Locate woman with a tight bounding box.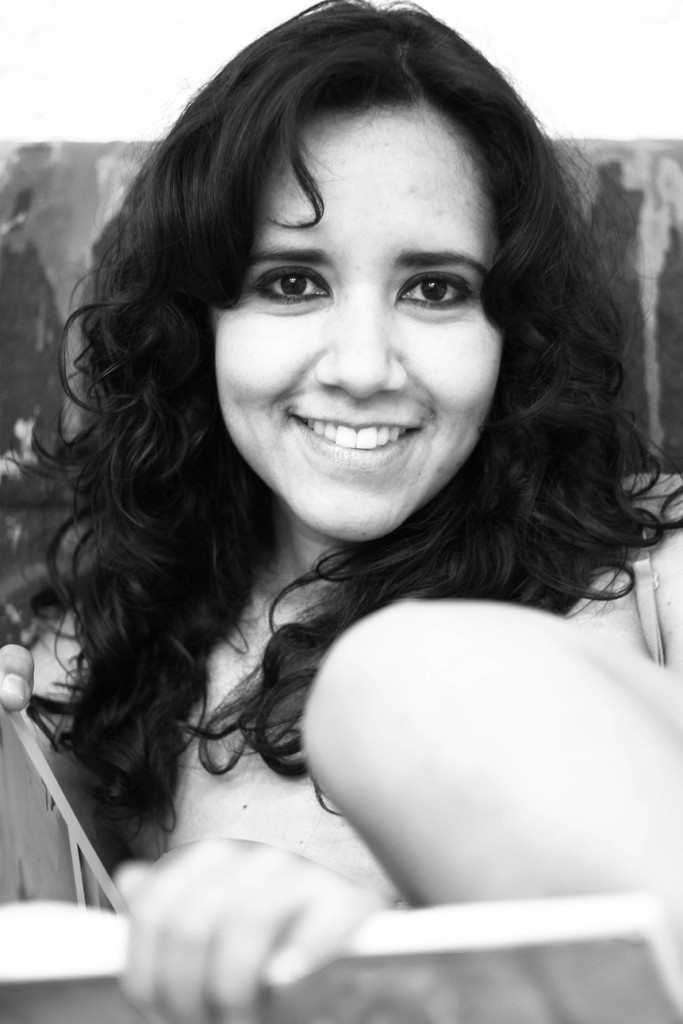
detection(0, 0, 677, 1001).
